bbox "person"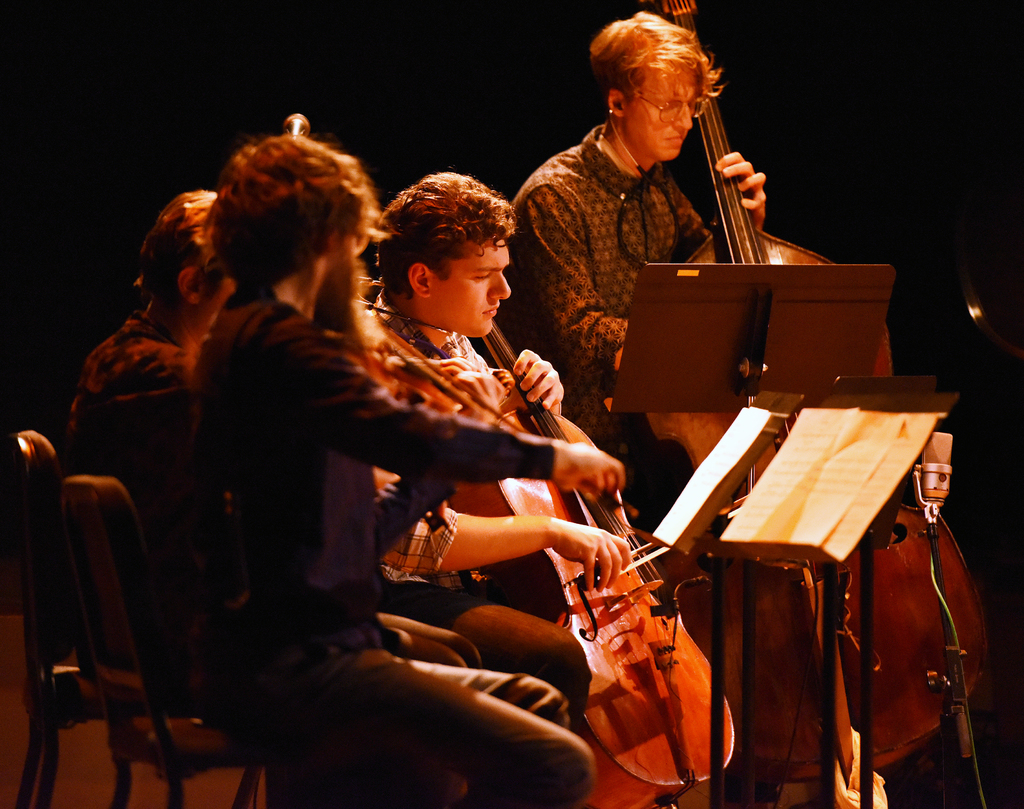
[506,12,772,513]
